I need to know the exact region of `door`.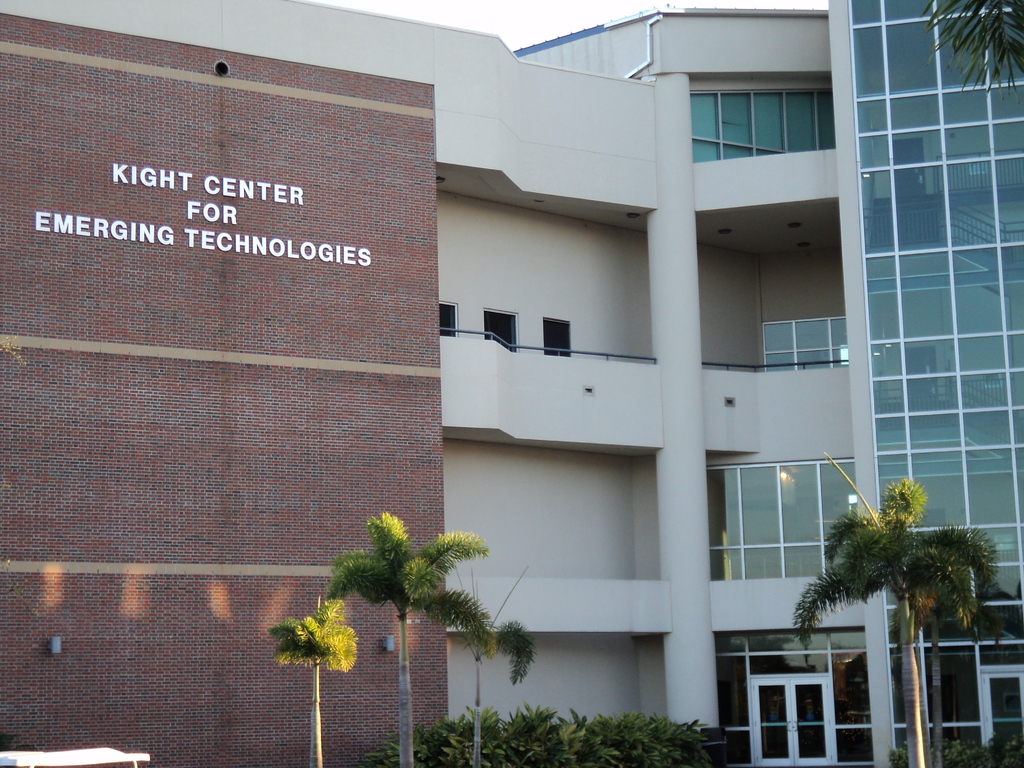
Region: {"left": 982, "top": 669, "right": 1023, "bottom": 749}.
